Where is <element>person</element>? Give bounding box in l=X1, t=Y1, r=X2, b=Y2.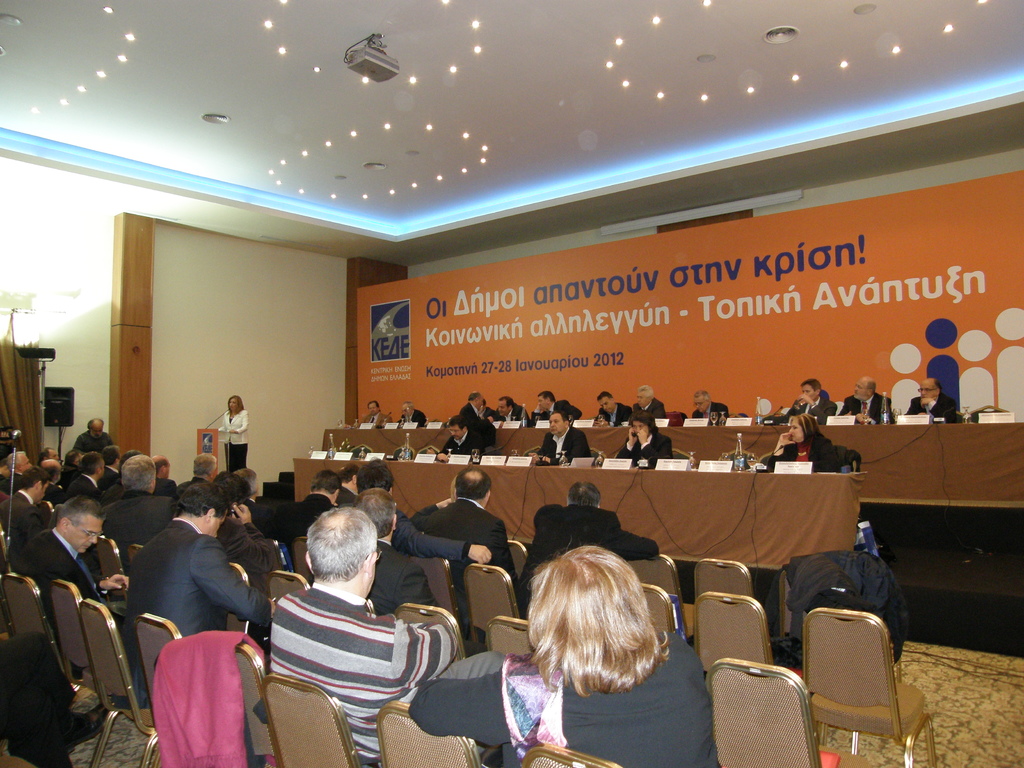
l=528, t=392, r=585, b=427.
